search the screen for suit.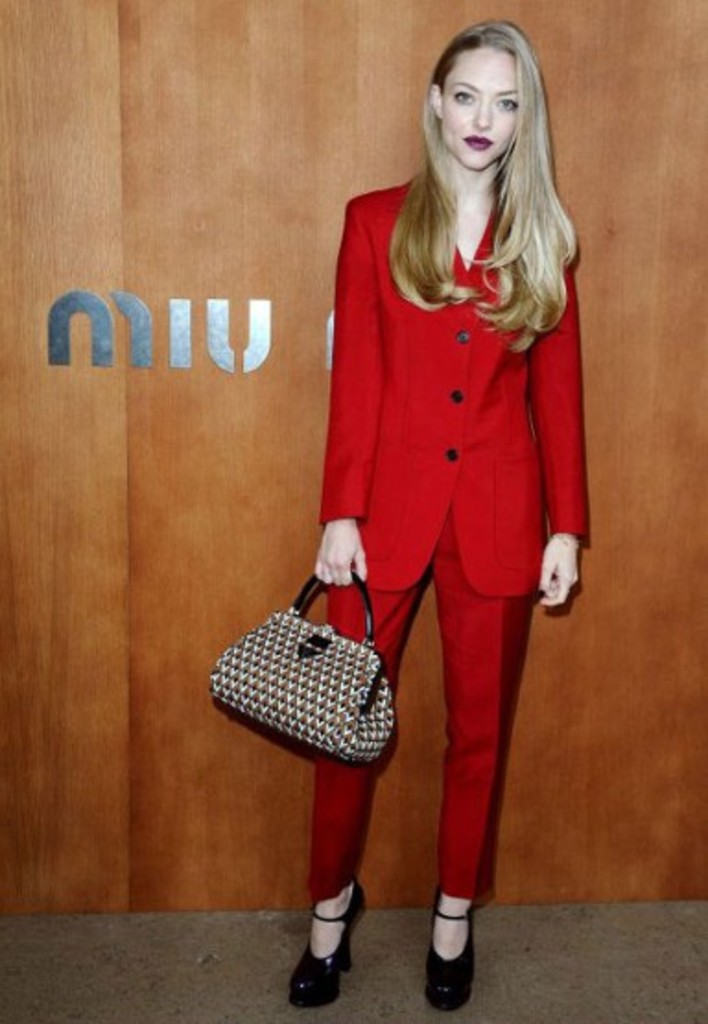
Found at [315,122,581,958].
